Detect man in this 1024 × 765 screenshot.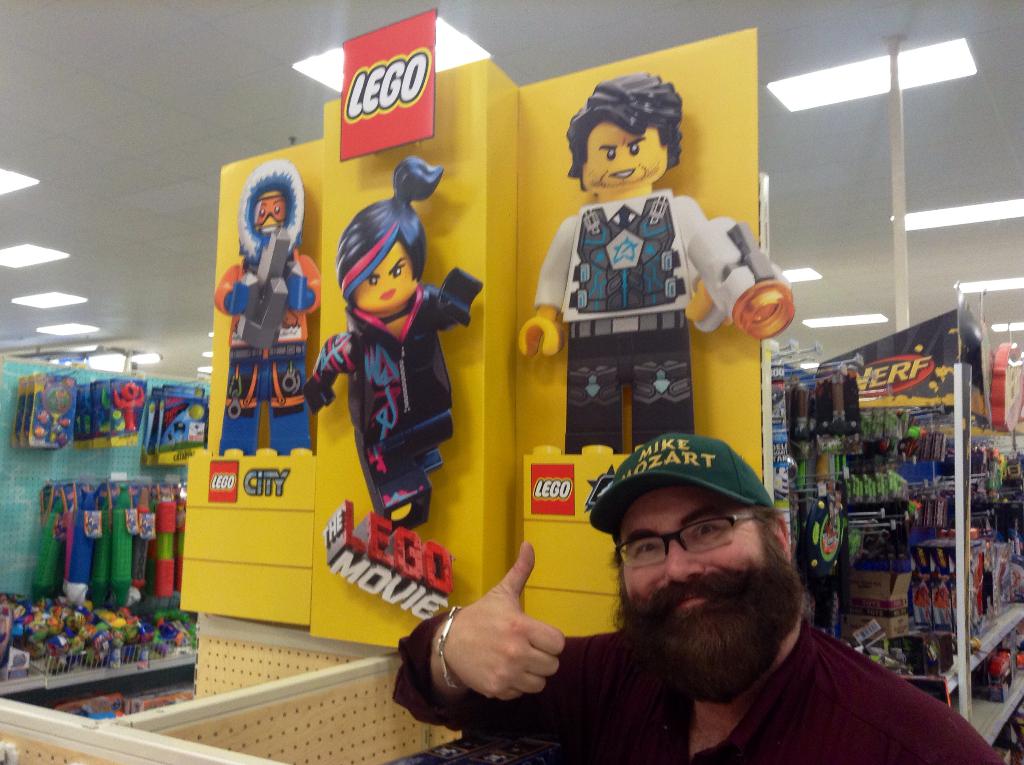
Detection: {"x1": 528, "y1": 442, "x2": 966, "y2": 764}.
